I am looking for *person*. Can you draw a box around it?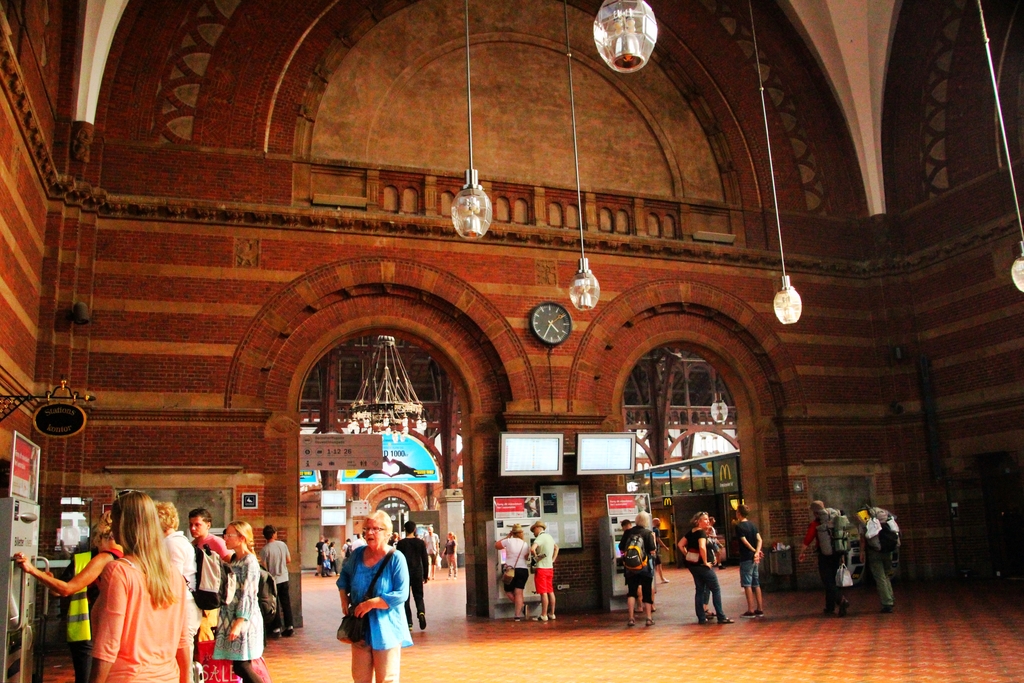
Sure, the bounding box is 443/529/456/579.
